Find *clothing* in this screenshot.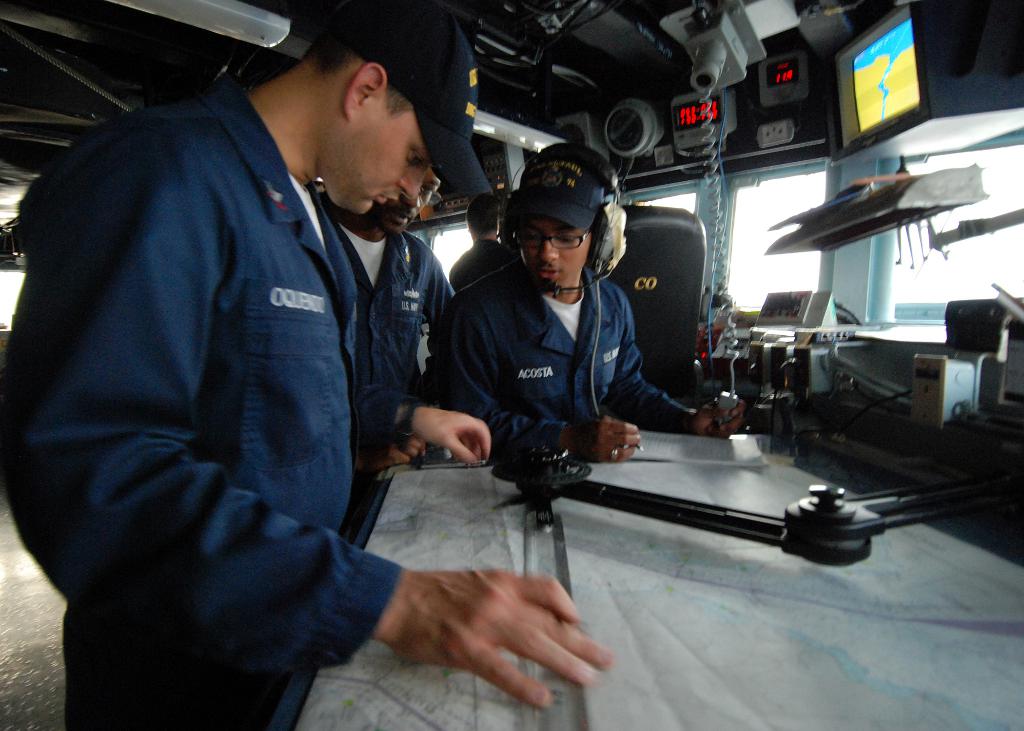
The bounding box for *clothing* is box(15, 39, 449, 715).
